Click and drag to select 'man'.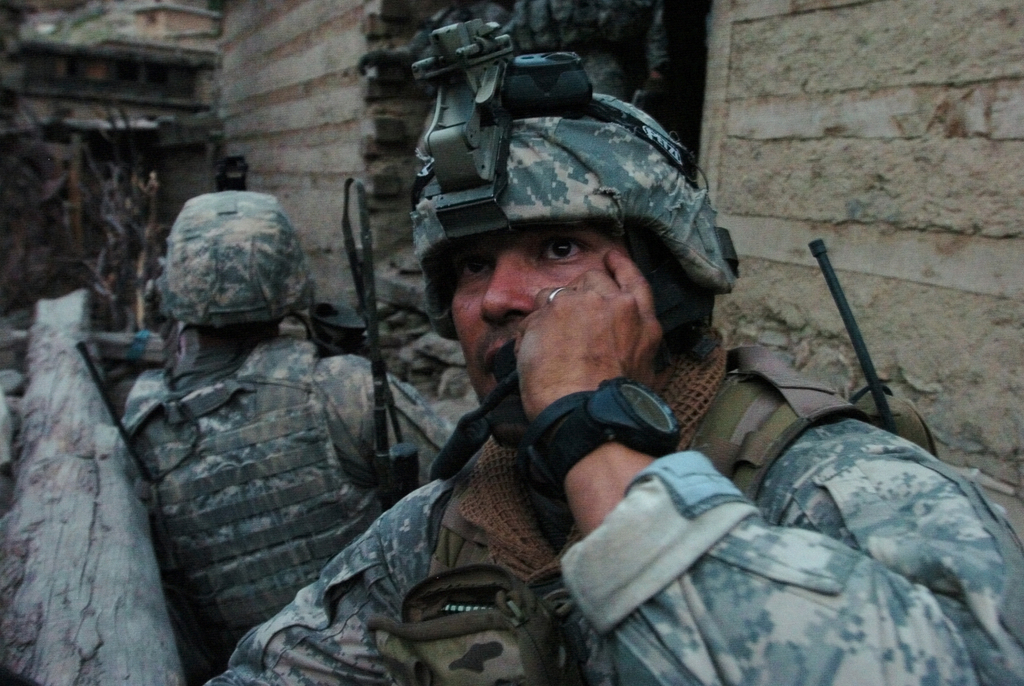
Selection: box(207, 0, 1023, 685).
